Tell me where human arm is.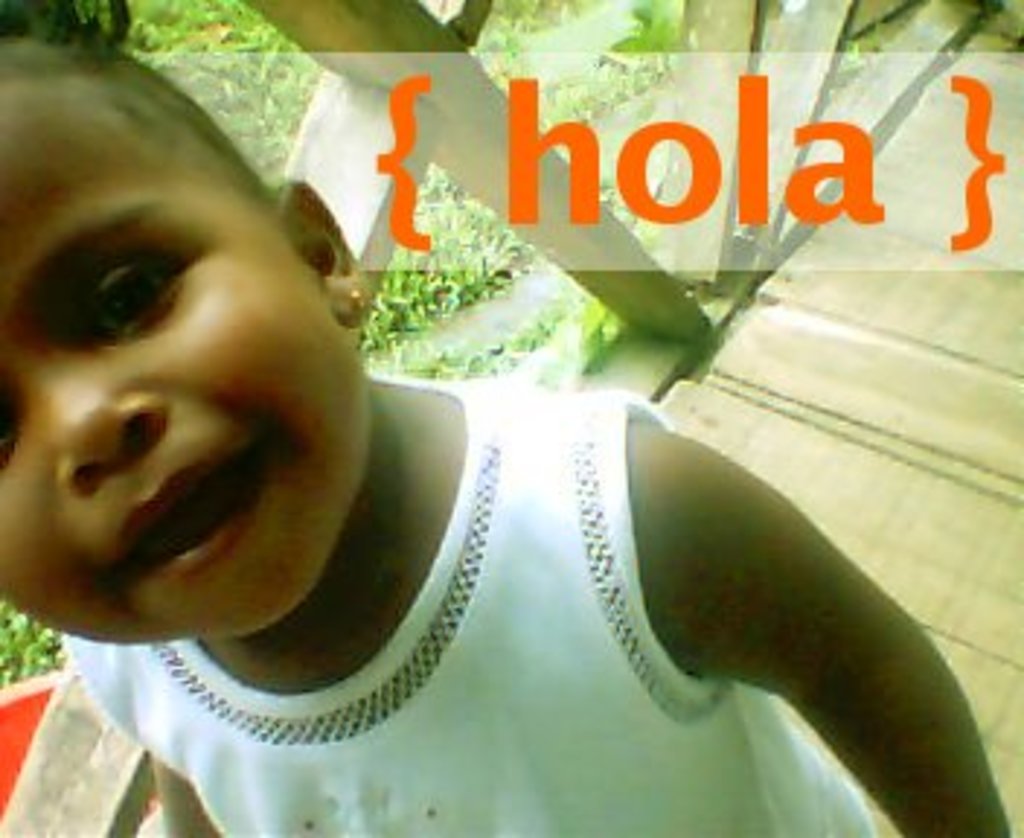
human arm is at BBox(611, 364, 977, 837).
